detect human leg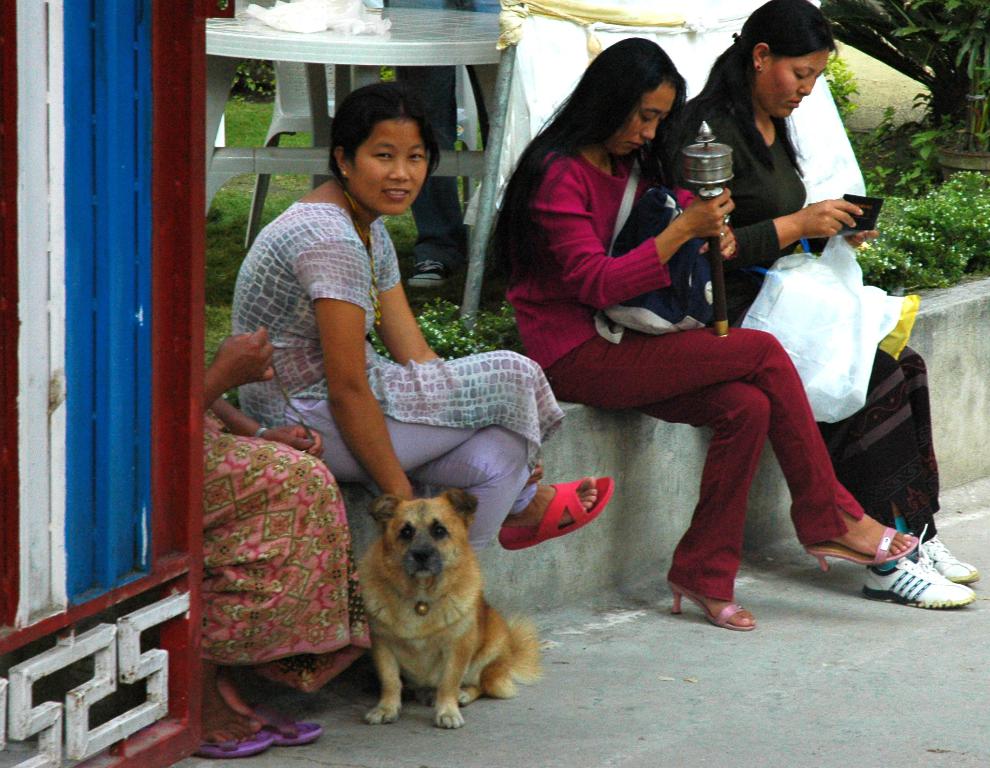
crop(543, 335, 918, 571)
